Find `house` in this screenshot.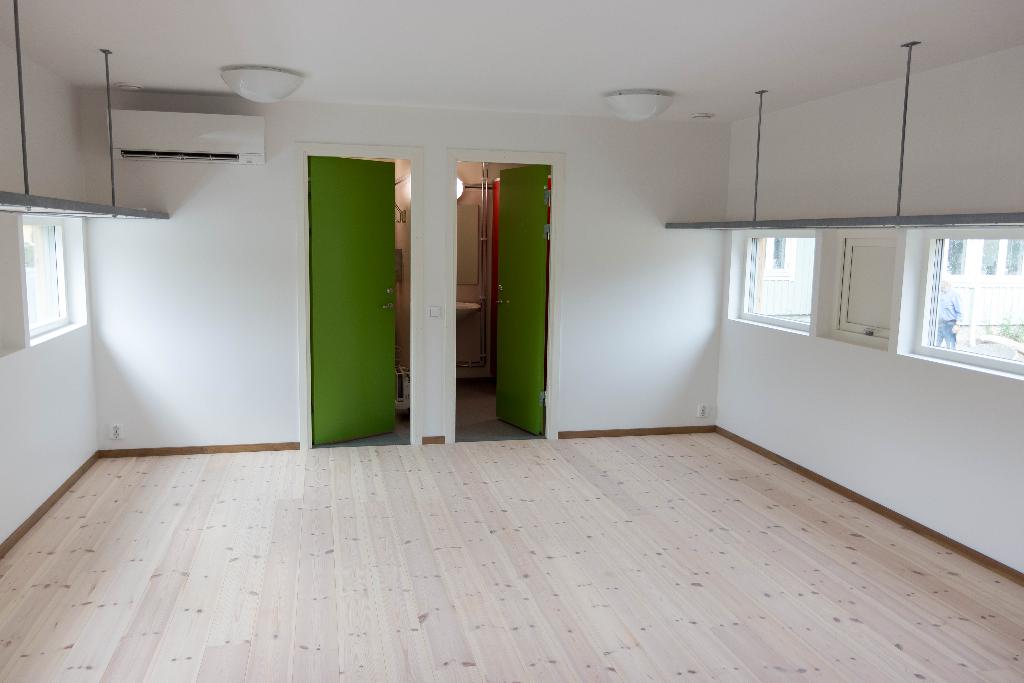
The bounding box for `house` is x1=0 y1=0 x2=1023 y2=682.
